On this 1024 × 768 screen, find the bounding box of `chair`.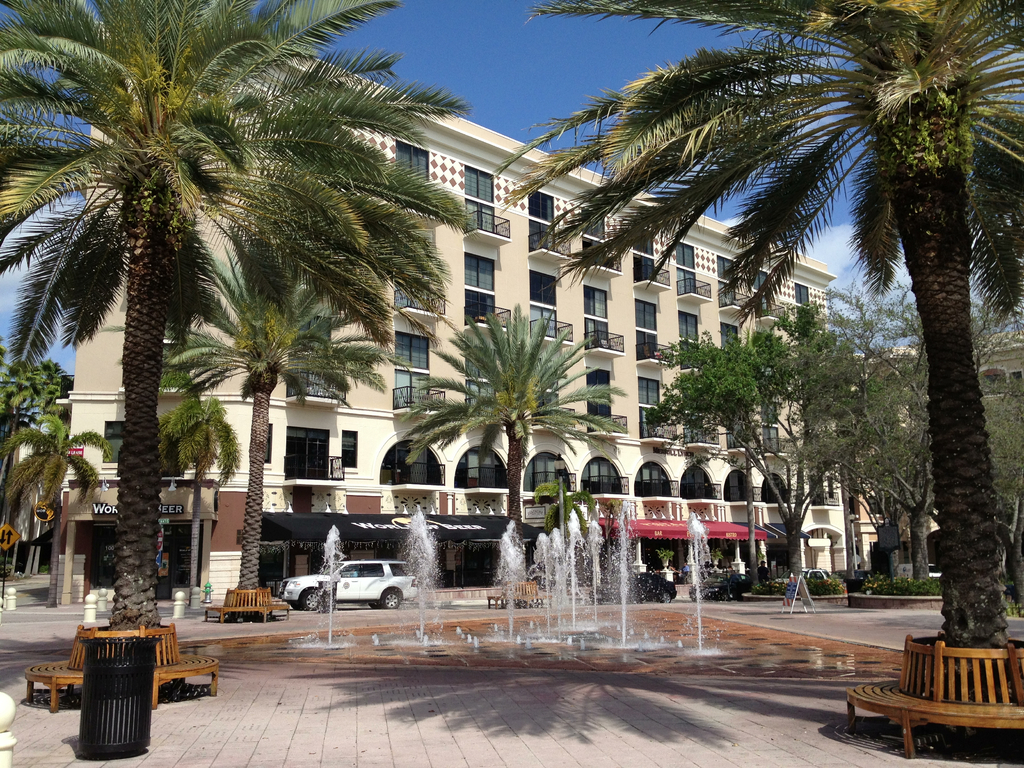
Bounding box: x1=904 y1=634 x2=1023 y2=755.
